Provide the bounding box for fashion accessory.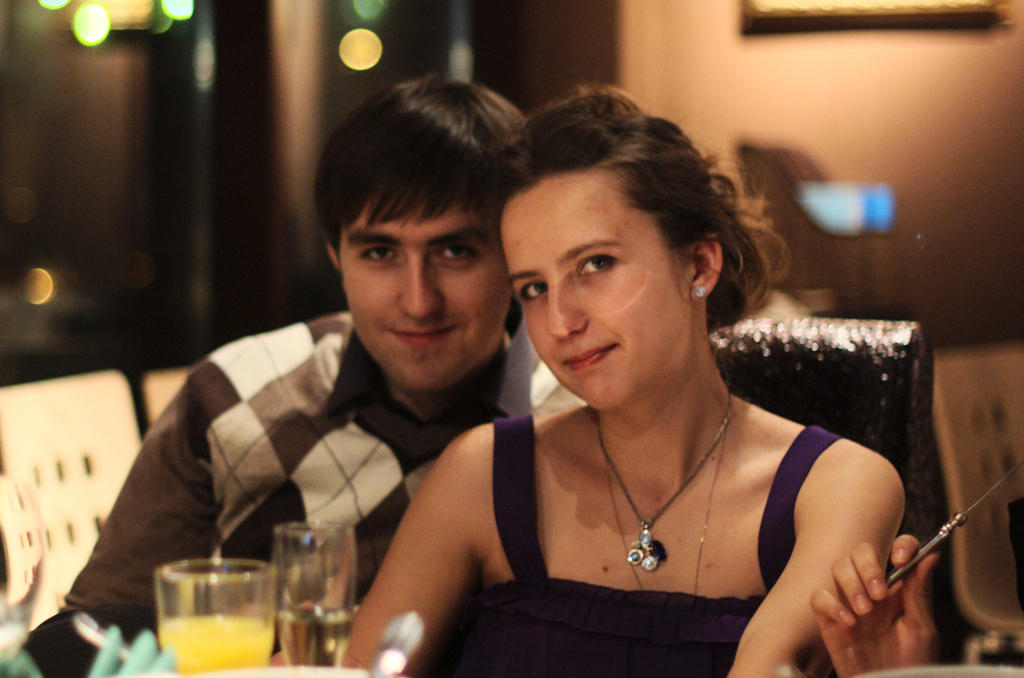
x1=693, y1=287, x2=701, y2=298.
